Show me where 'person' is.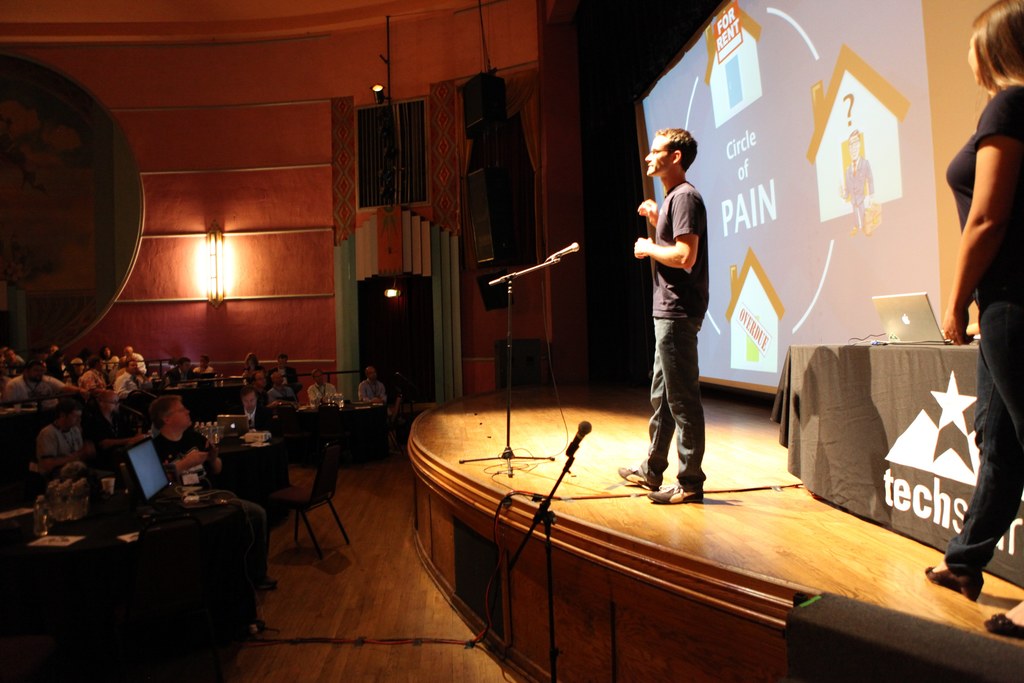
'person' is at 923, 0, 1023, 638.
